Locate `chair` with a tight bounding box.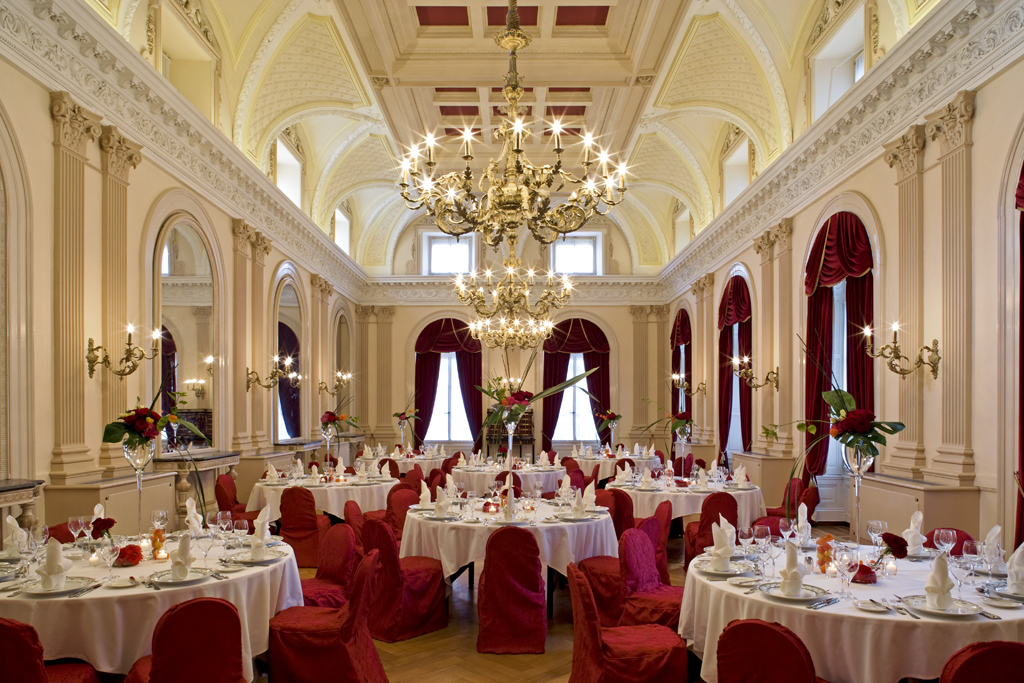
(left=276, top=487, right=330, bottom=571).
